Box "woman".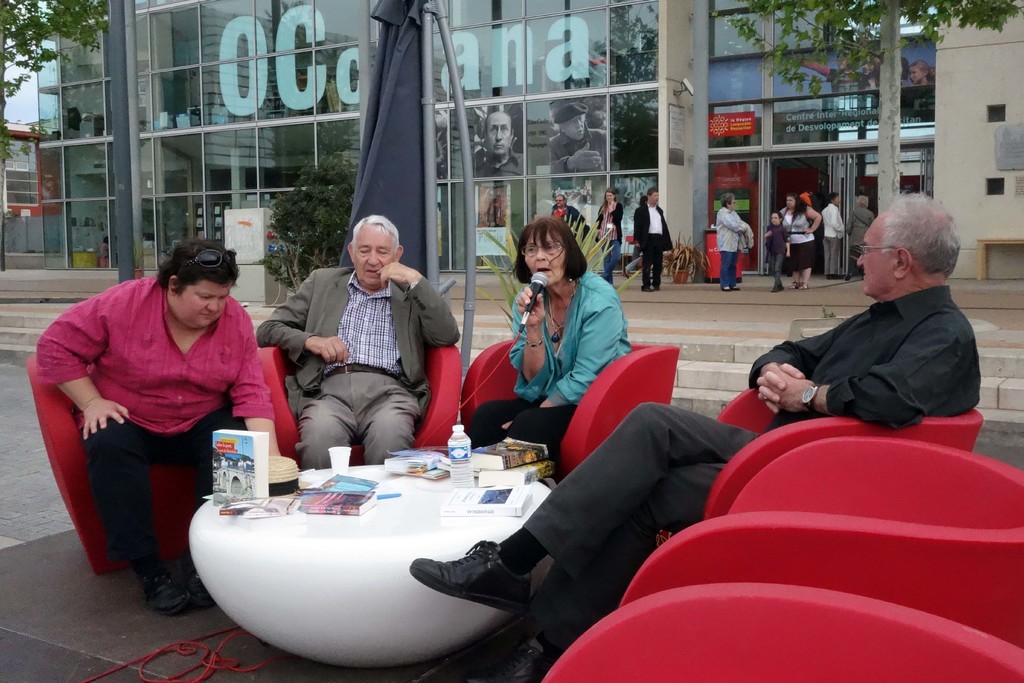
locate(592, 185, 626, 287).
